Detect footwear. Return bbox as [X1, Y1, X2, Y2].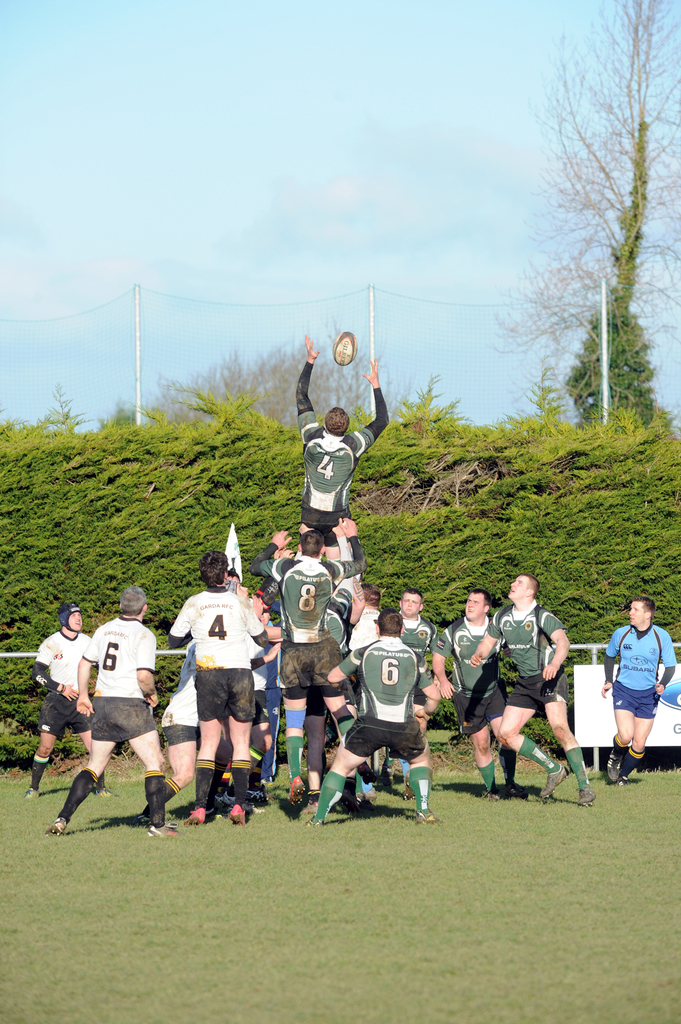
[183, 809, 207, 826].
